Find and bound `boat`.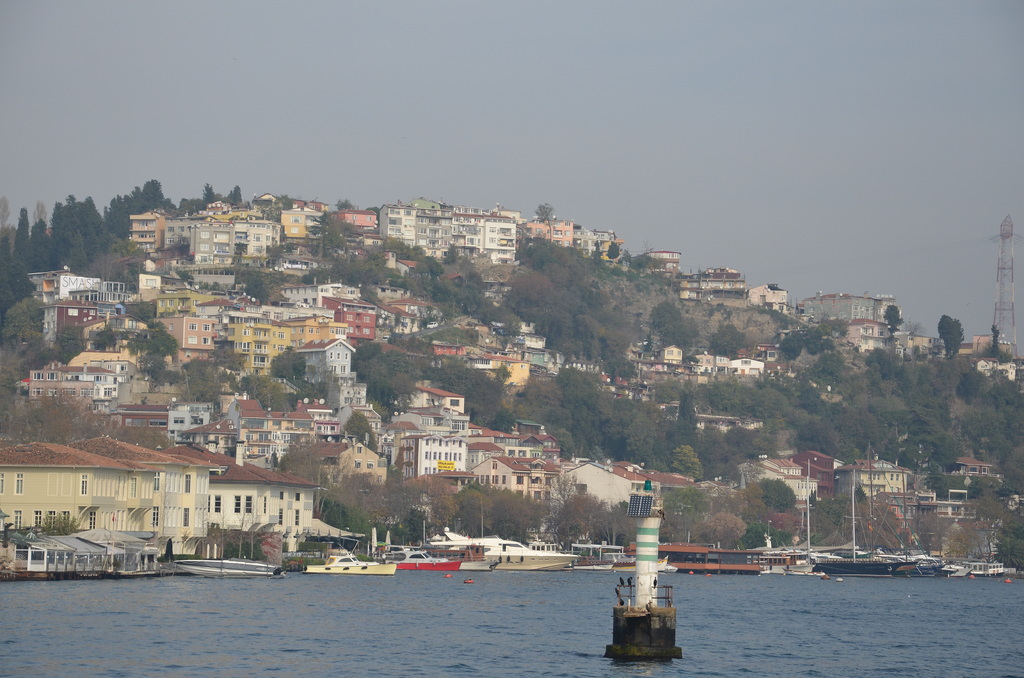
Bound: box=[564, 544, 621, 563].
